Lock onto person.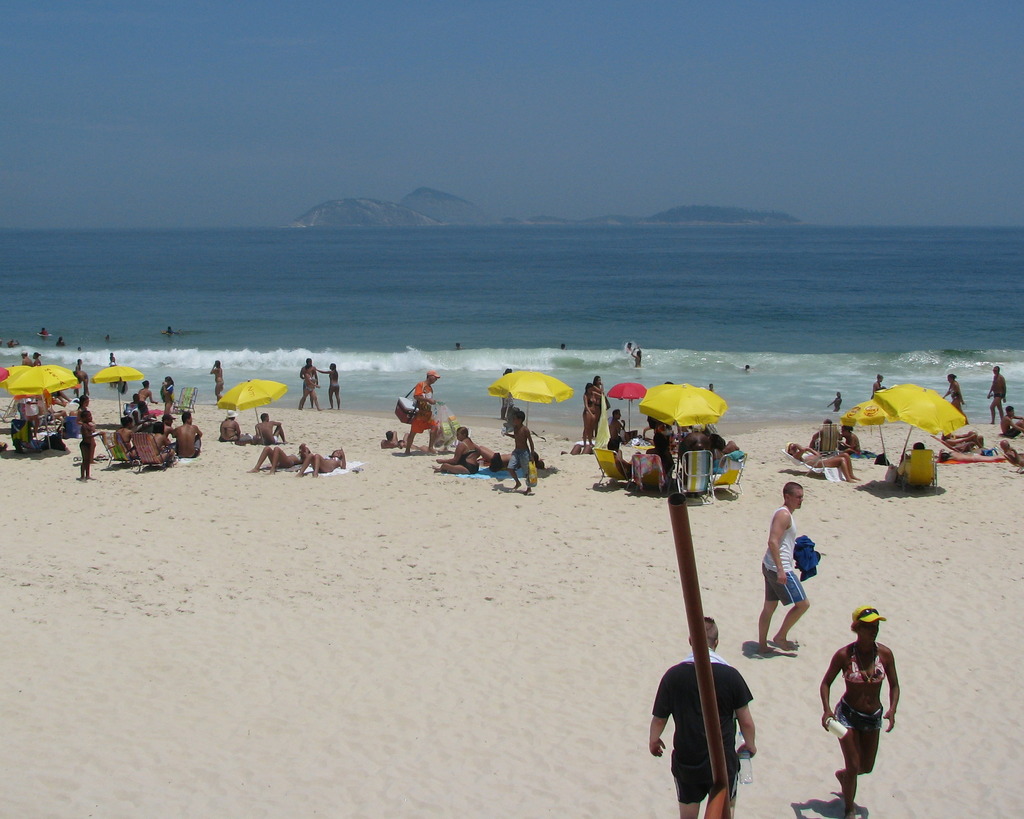
Locked: select_region(404, 370, 435, 455).
